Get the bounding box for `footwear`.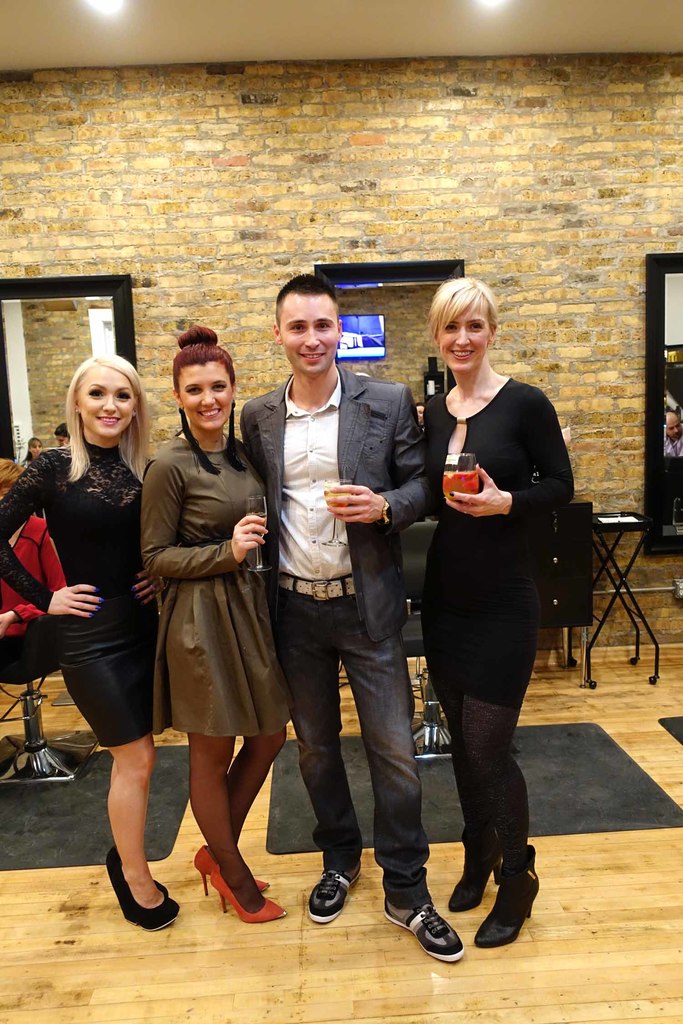
pyautogui.locateOnScreen(391, 880, 463, 967).
